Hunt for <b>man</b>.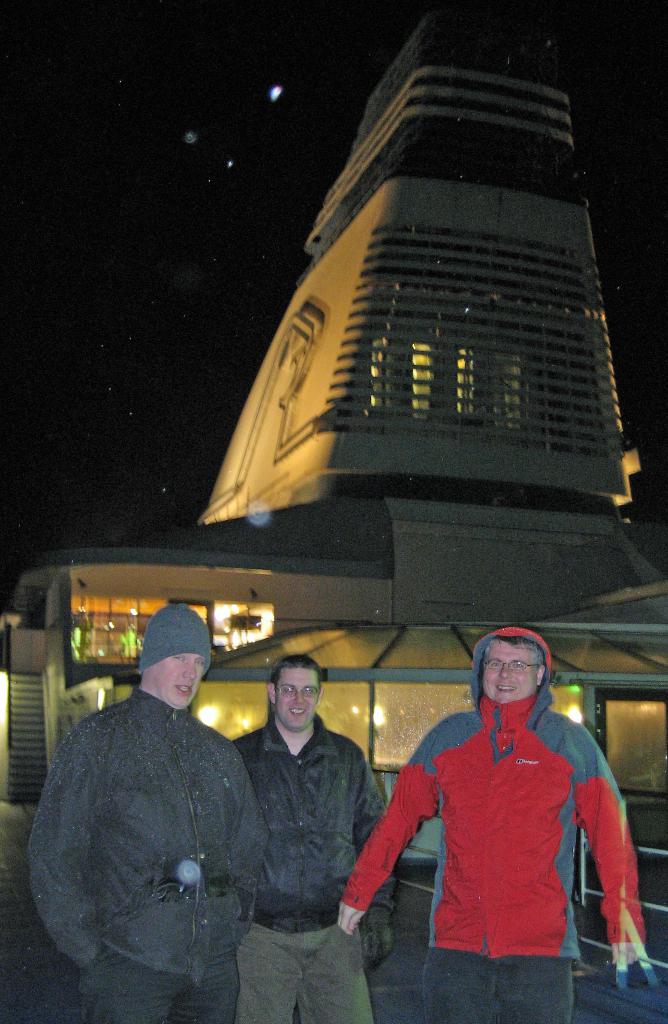
Hunted down at Rect(49, 561, 275, 1012).
